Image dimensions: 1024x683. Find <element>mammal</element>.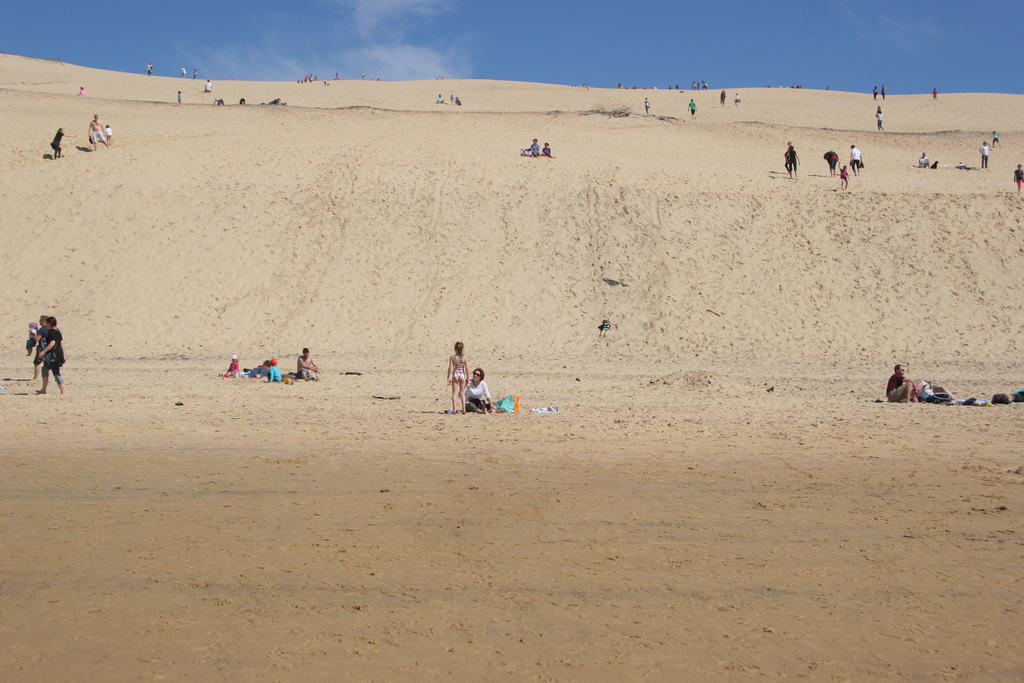
{"left": 915, "top": 377, "right": 957, "bottom": 402}.
